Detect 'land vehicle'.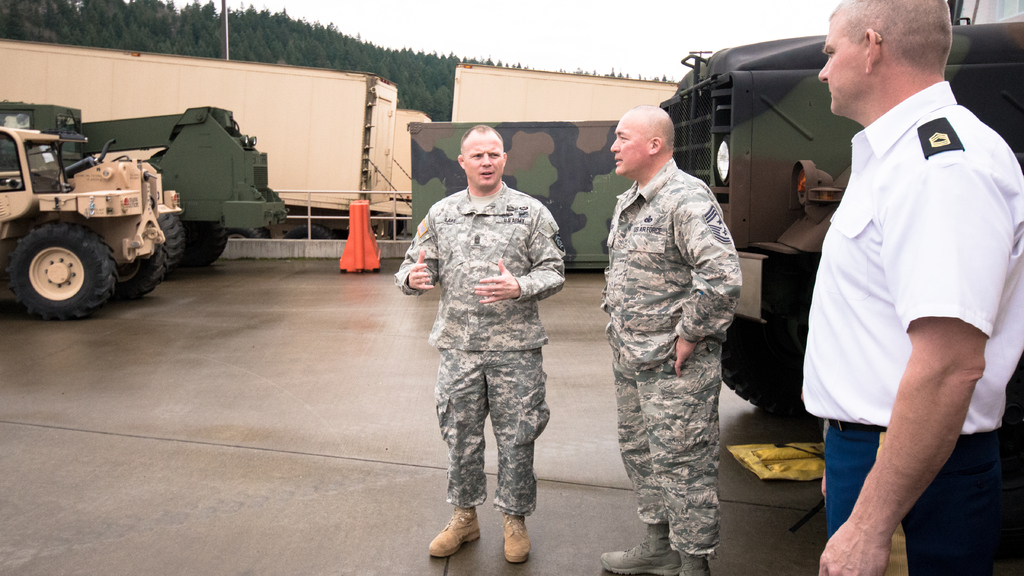
Detected at <region>656, 0, 1023, 424</region>.
